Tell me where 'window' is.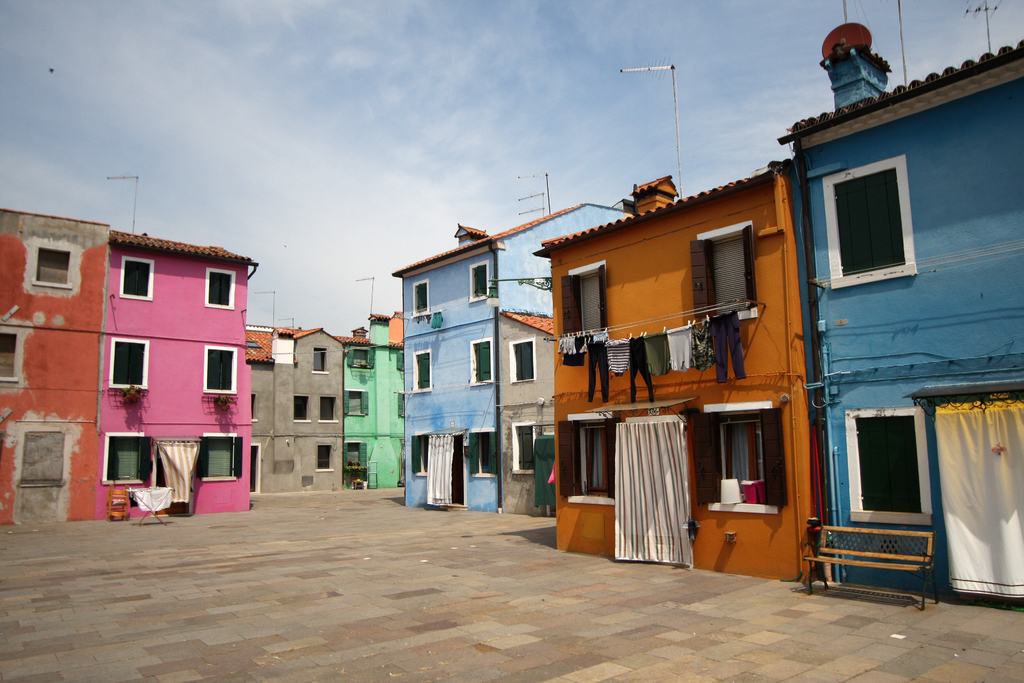
'window' is at 468 256 487 306.
